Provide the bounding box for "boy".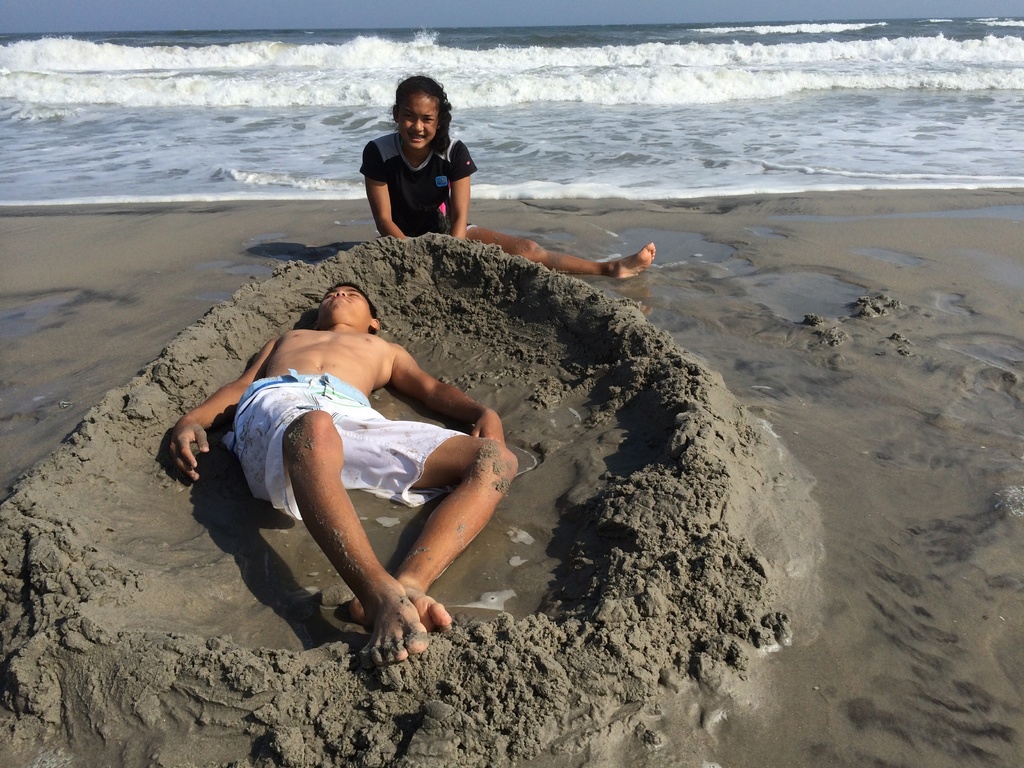
<region>163, 278, 520, 665</region>.
